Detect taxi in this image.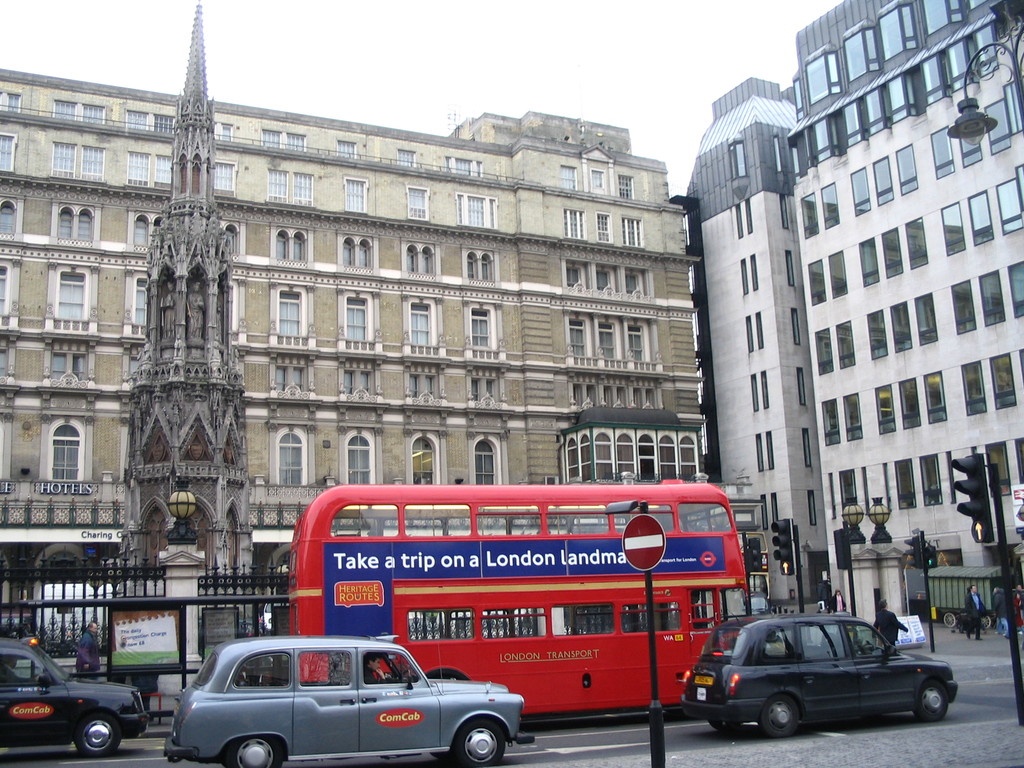
Detection: [683, 609, 959, 738].
